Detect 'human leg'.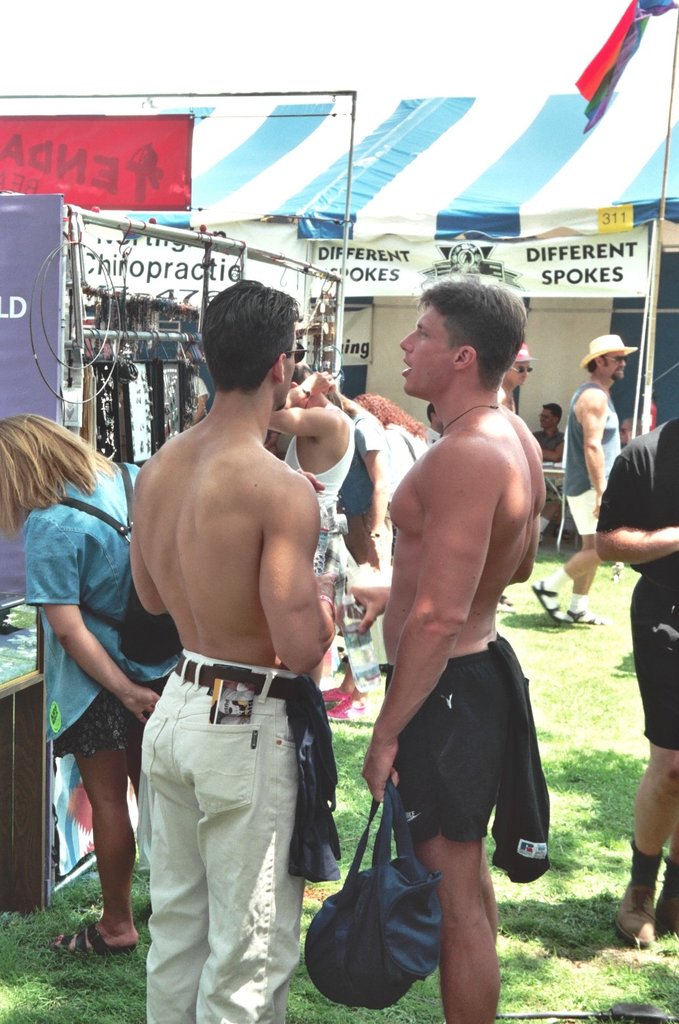
Detected at select_region(571, 550, 598, 627).
